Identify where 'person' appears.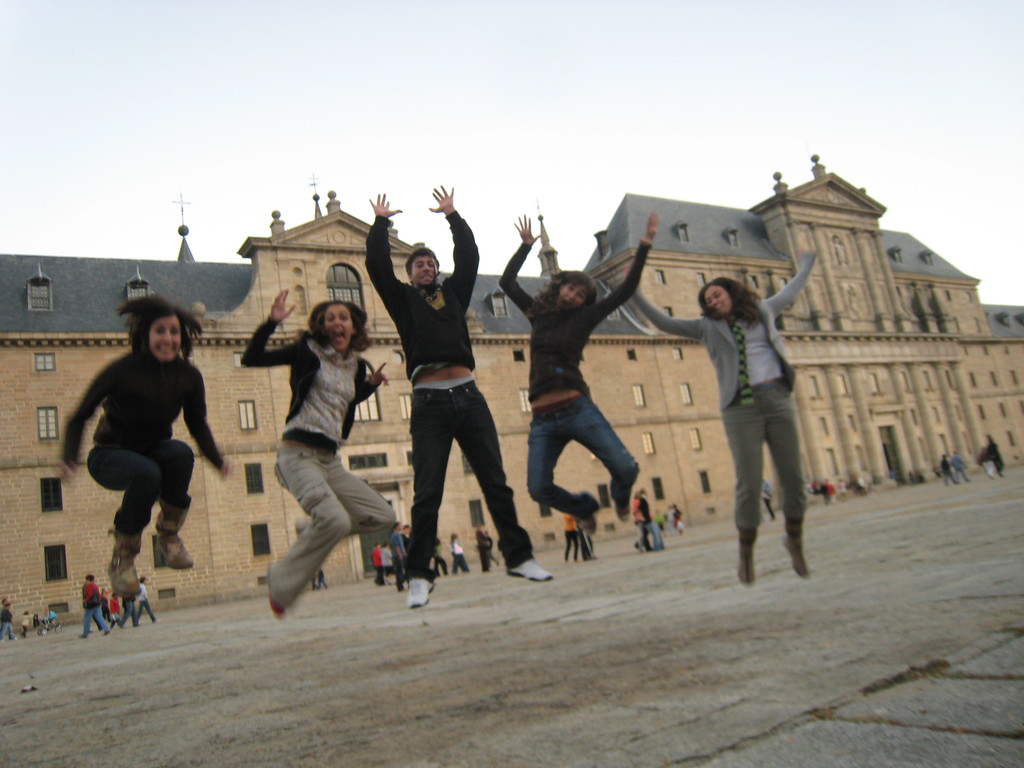
Appears at left=314, top=566, right=326, bottom=585.
